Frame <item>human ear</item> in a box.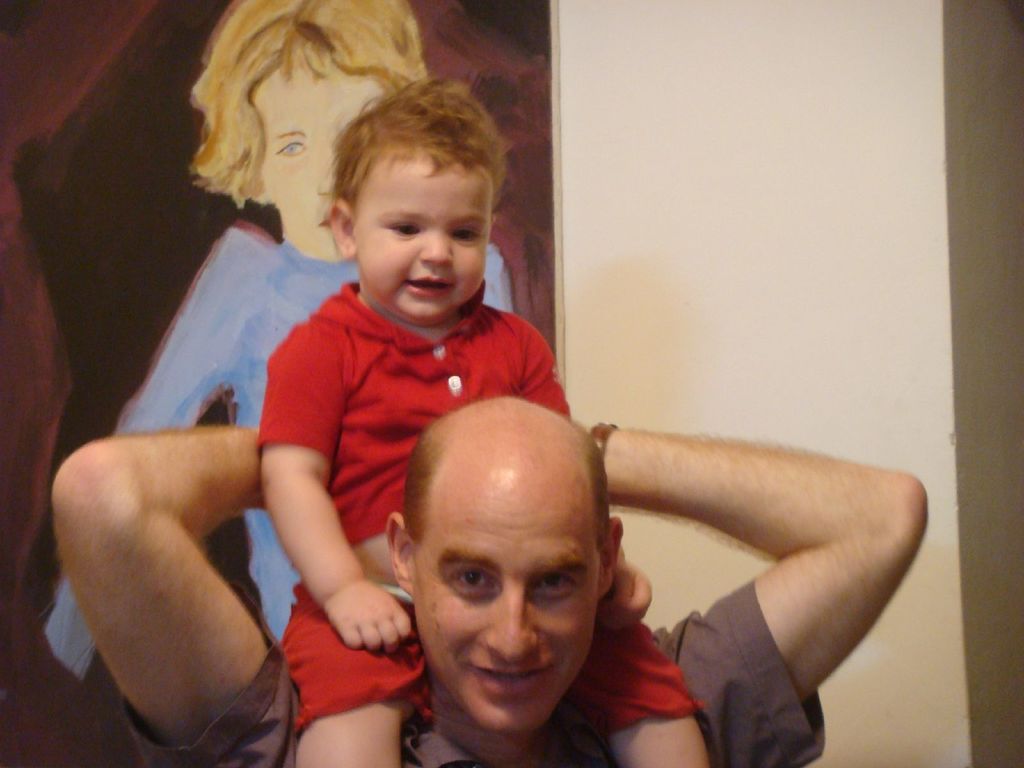
(left=386, top=509, right=419, bottom=595).
